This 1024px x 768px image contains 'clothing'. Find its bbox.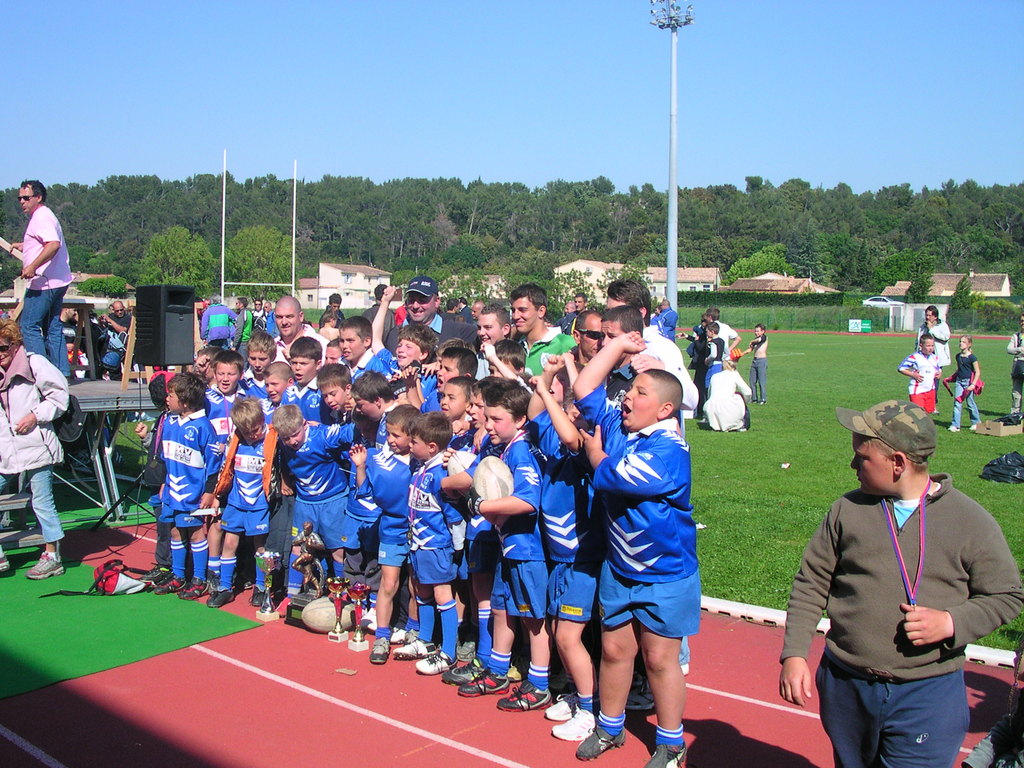
[268,305,280,344].
